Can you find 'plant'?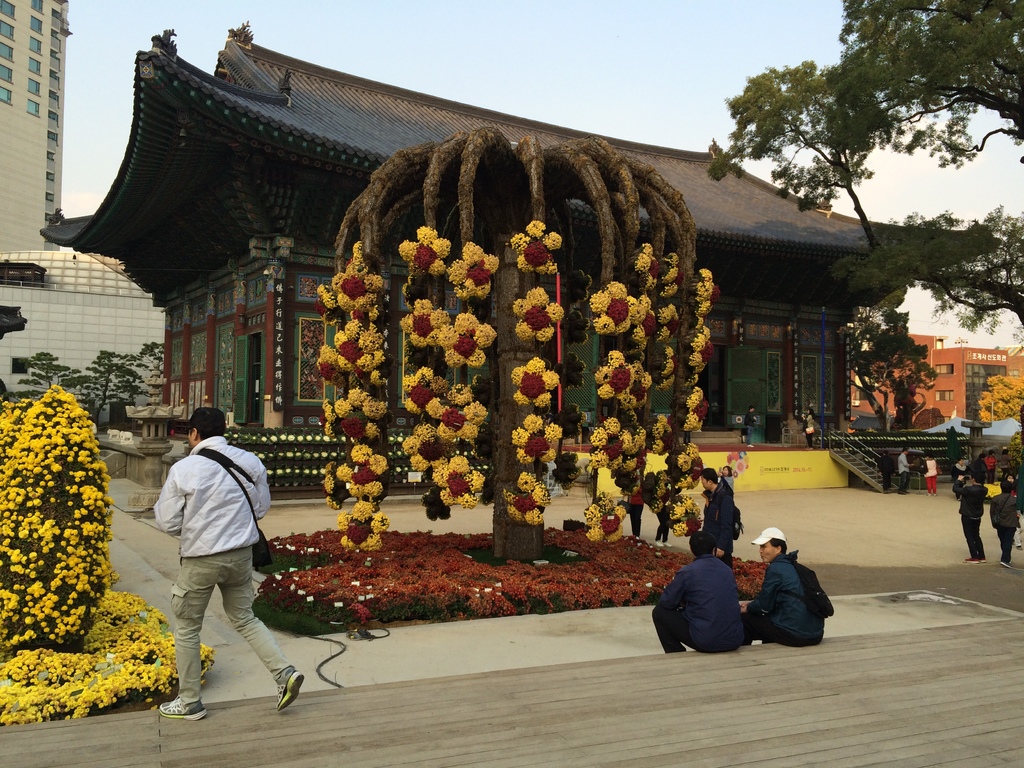
Yes, bounding box: locate(1000, 404, 1023, 481).
